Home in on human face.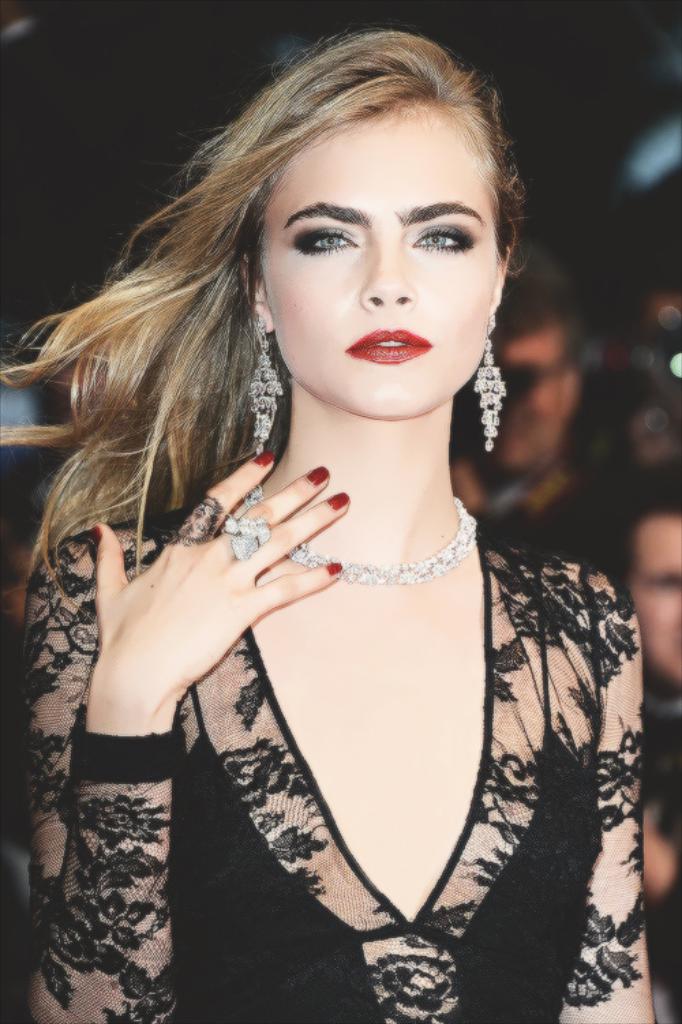
Homed in at box=[627, 510, 681, 684].
